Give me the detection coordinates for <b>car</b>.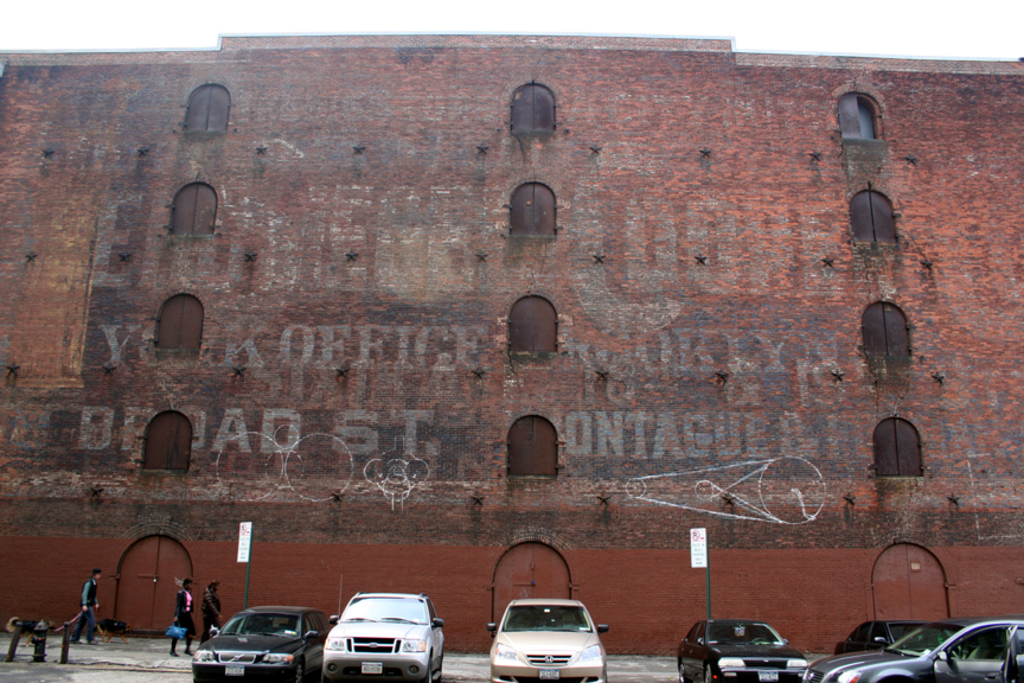
bbox=(320, 587, 444, 682).
